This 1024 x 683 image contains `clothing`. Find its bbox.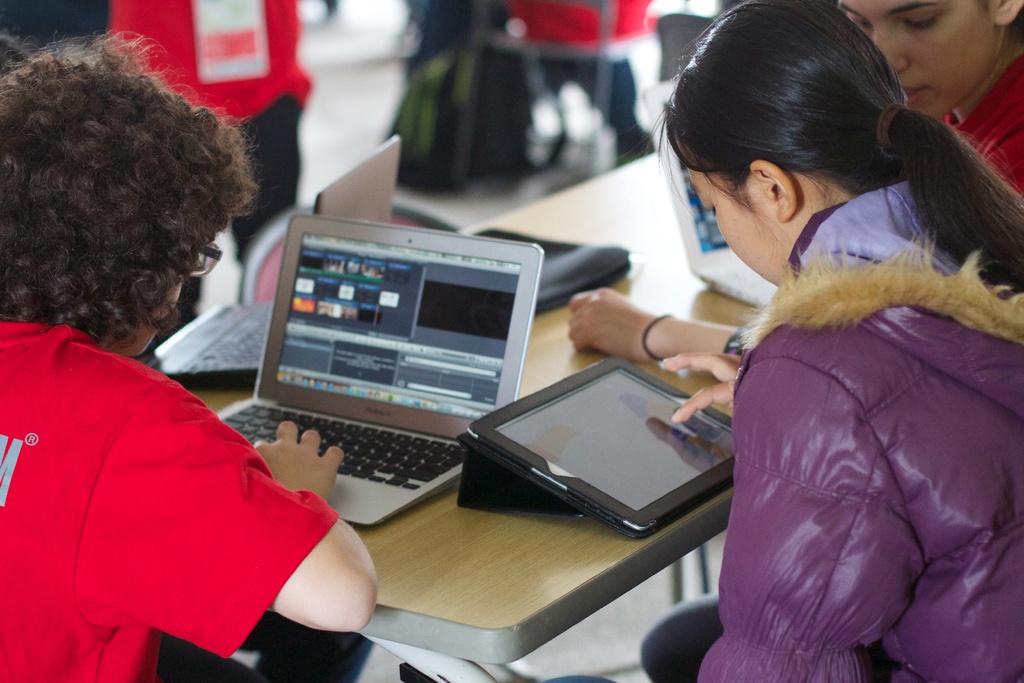
[left=695, top=179, right=1023, bottom=682].
